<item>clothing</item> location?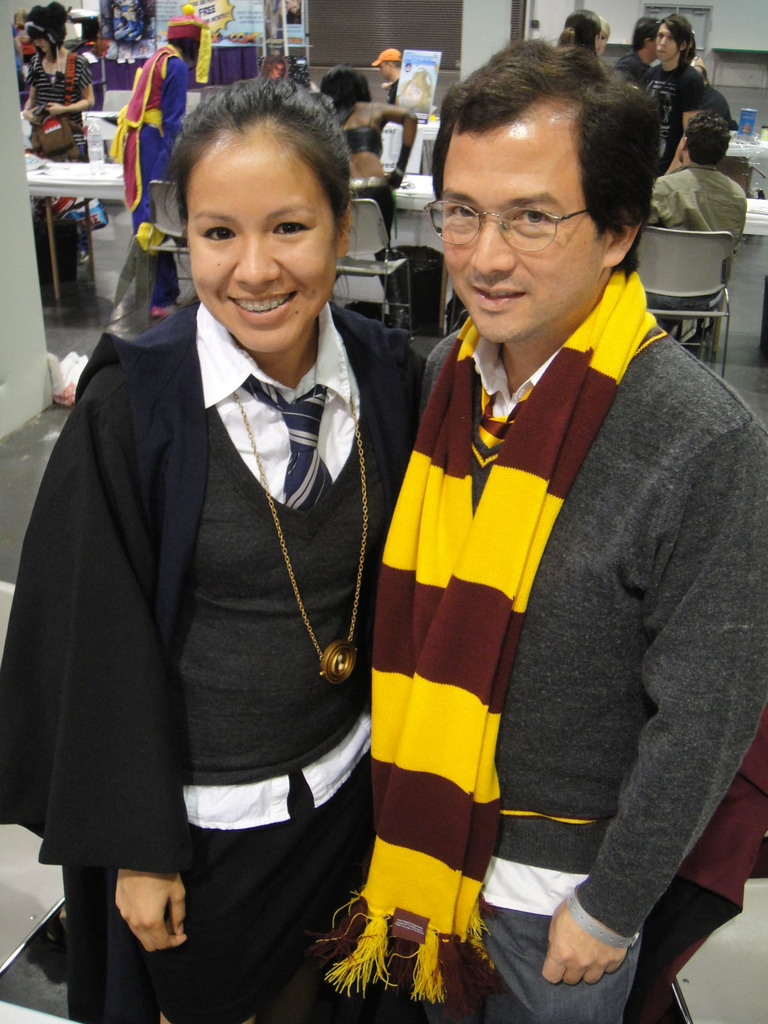
box=[635, 152, 760, 306]
